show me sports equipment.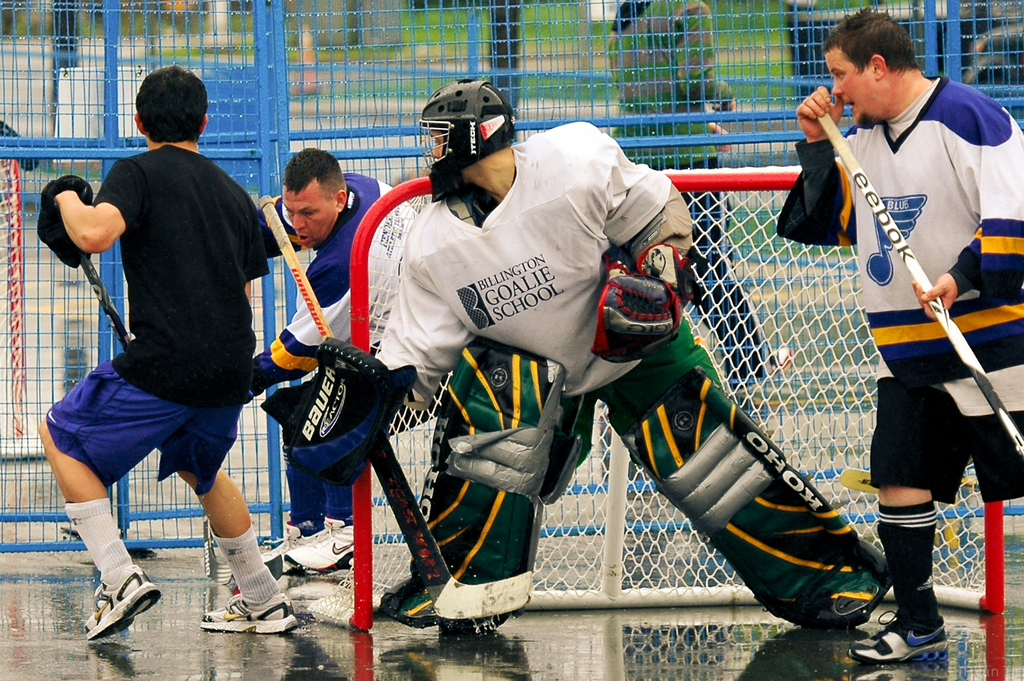
sports equipment is here: crop(84, 256, 127, 354).
